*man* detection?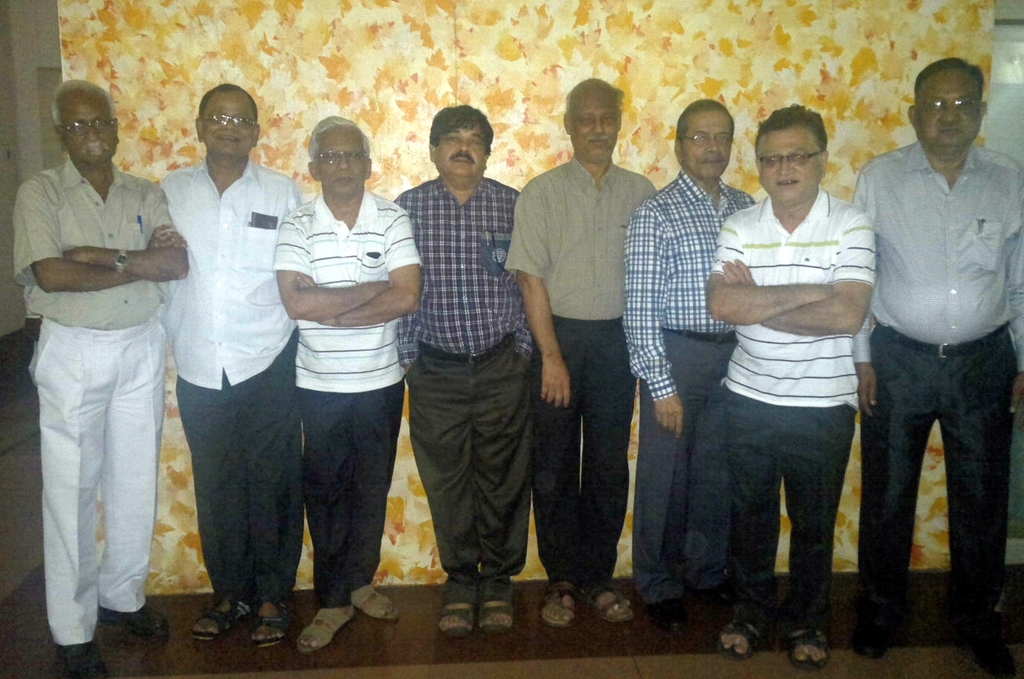
BBox(158, 81, 303, 644)
